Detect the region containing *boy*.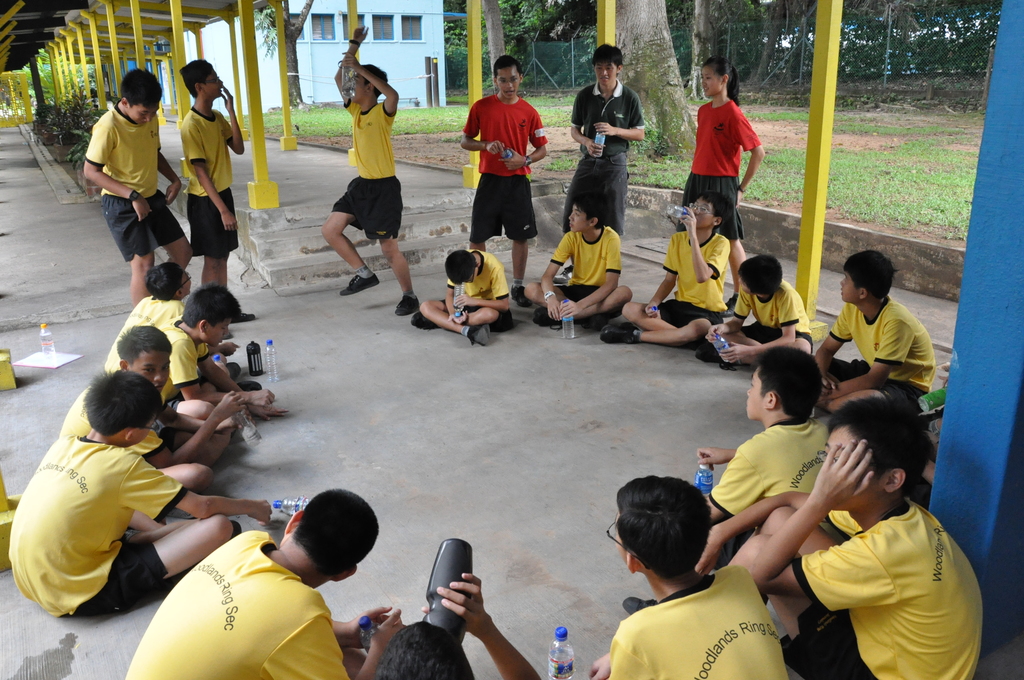
<region>125, 491, 408, 679</region>.
